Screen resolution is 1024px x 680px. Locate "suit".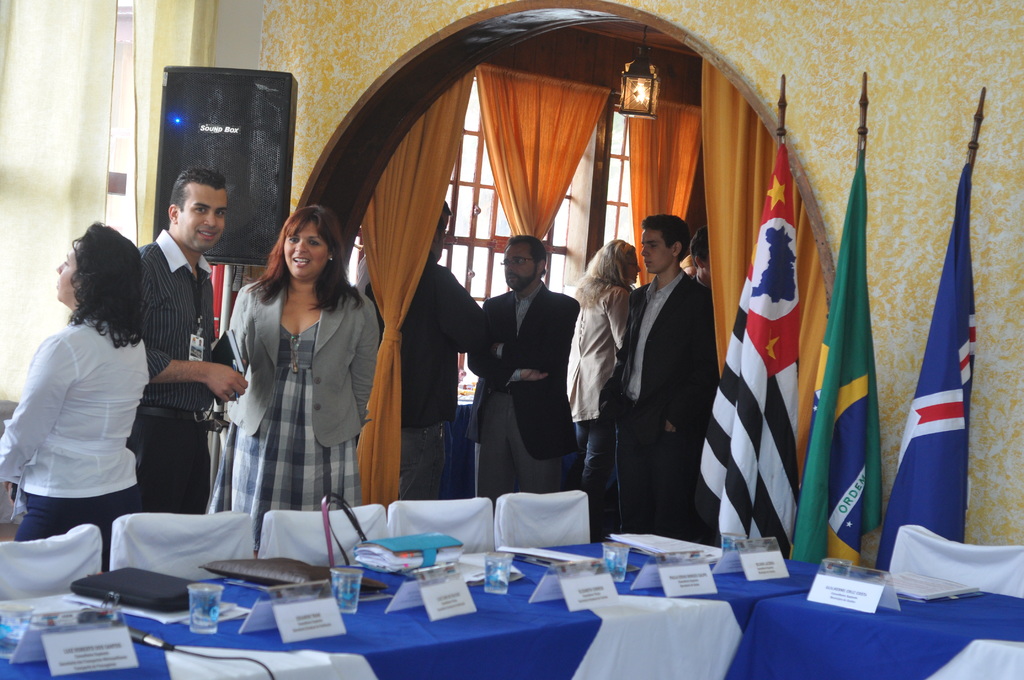
{"left": 224, "top": 270, "right": 372, "bottom": 449}.
